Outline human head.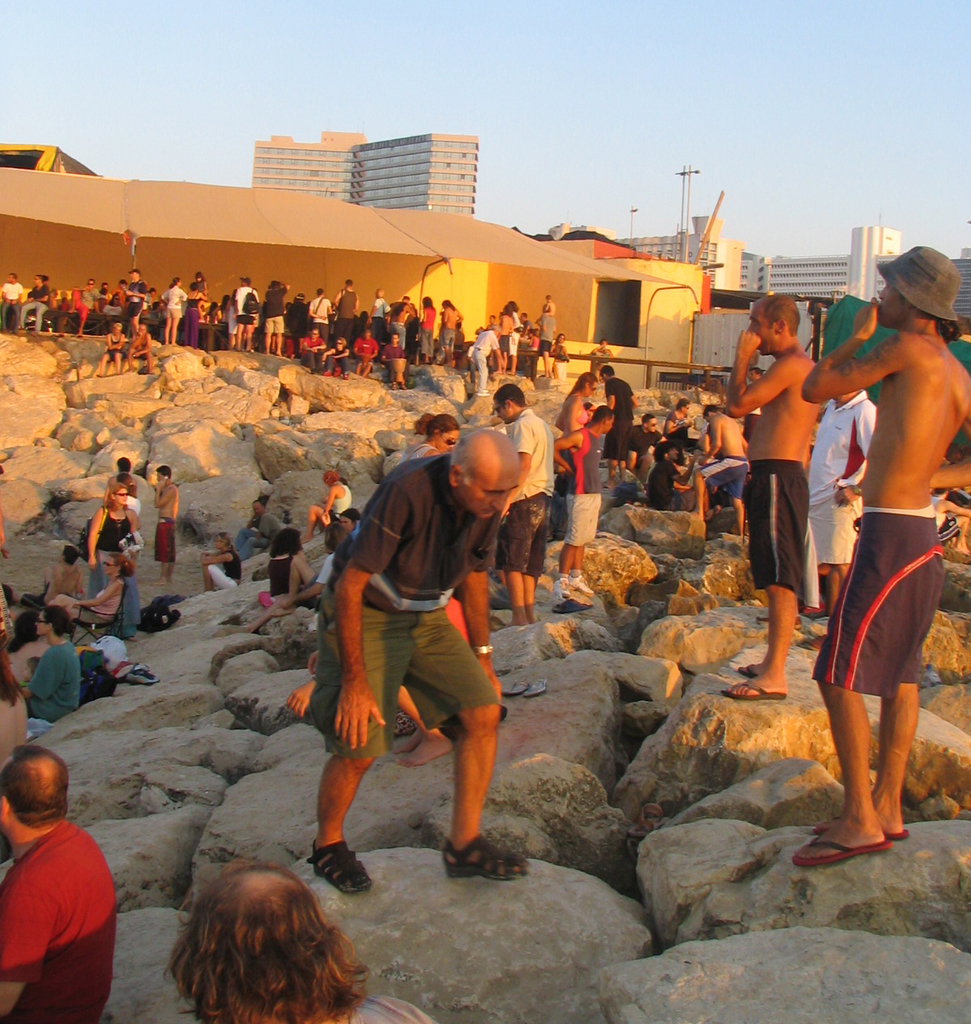
Outline: 116, 471, 133, 484.
